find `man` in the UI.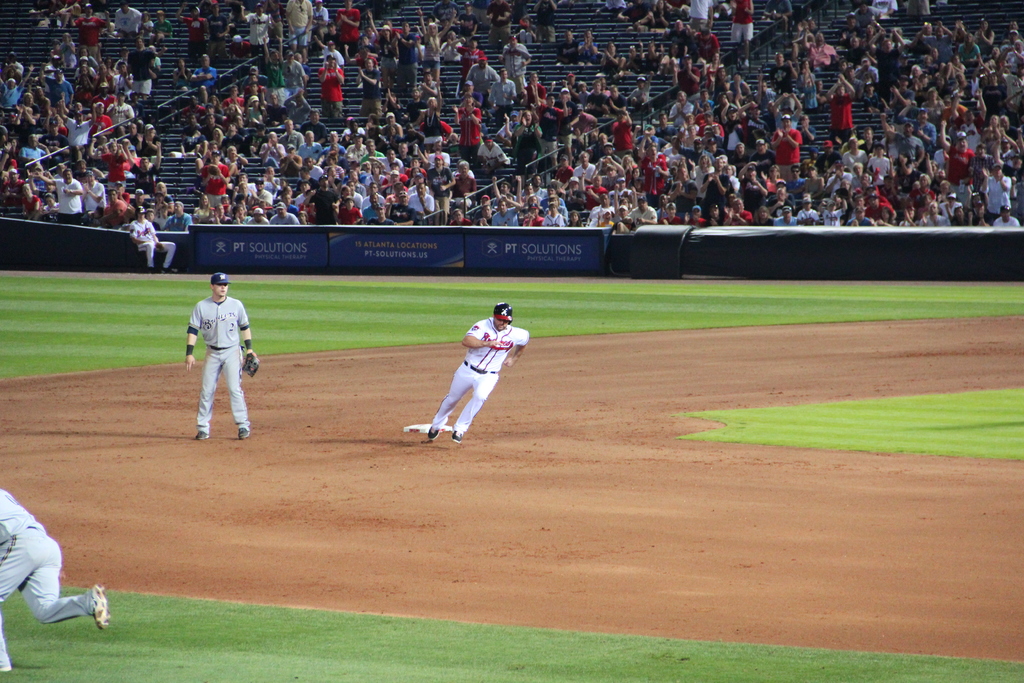
UI element at crop(353, 54, 382, 118).
